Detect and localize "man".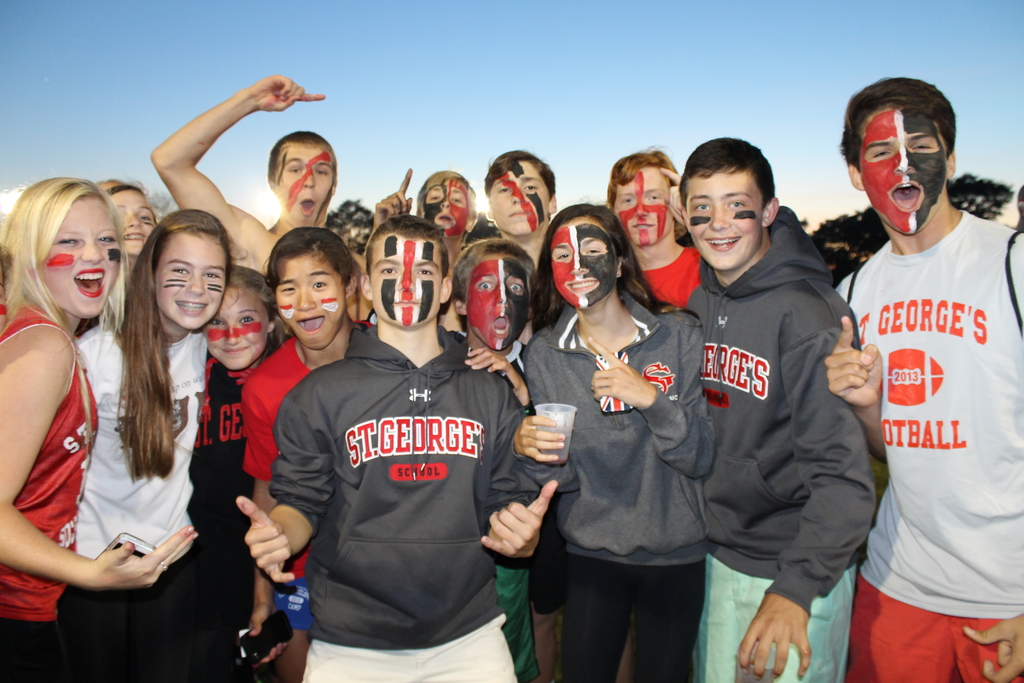
Localized at [x1=825, y1=73, x2=1023, y2=682].
